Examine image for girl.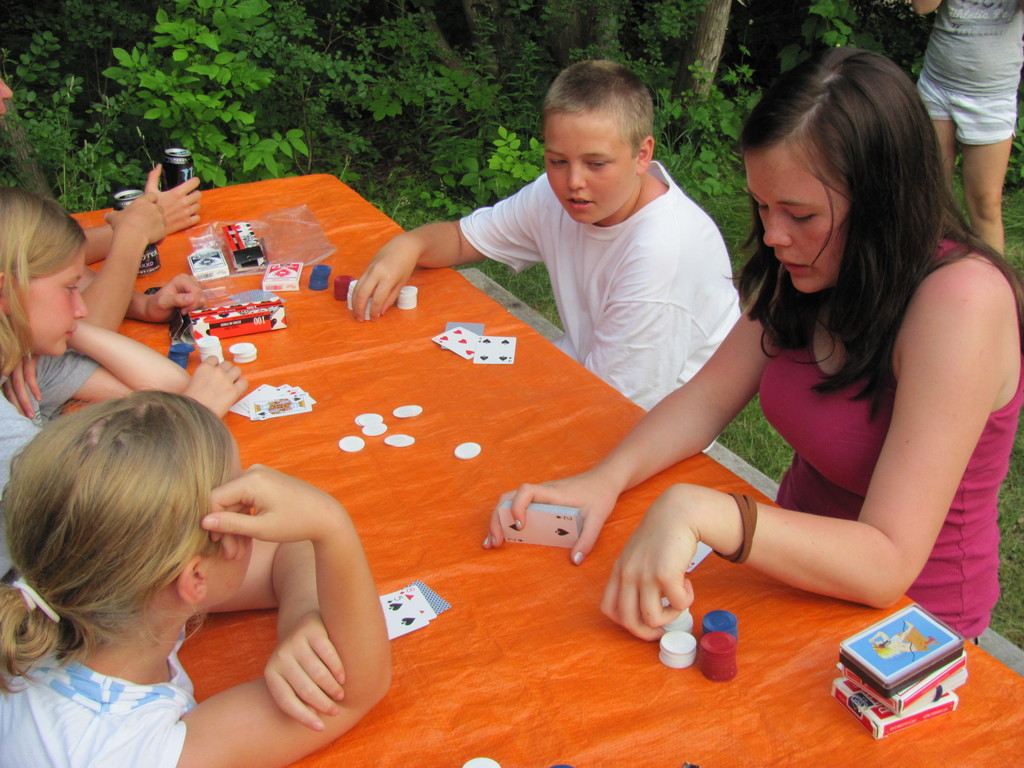
Examination result: bbox=[0, 389, 393, 767].
